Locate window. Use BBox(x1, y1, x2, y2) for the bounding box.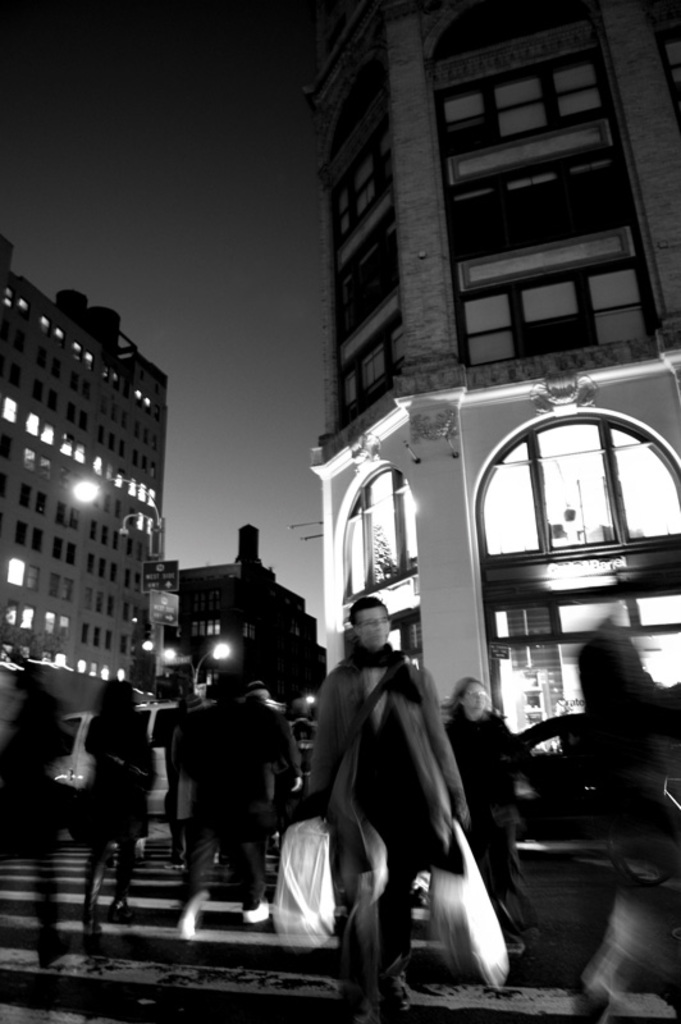
BBox(321, 481, 419, 640).
